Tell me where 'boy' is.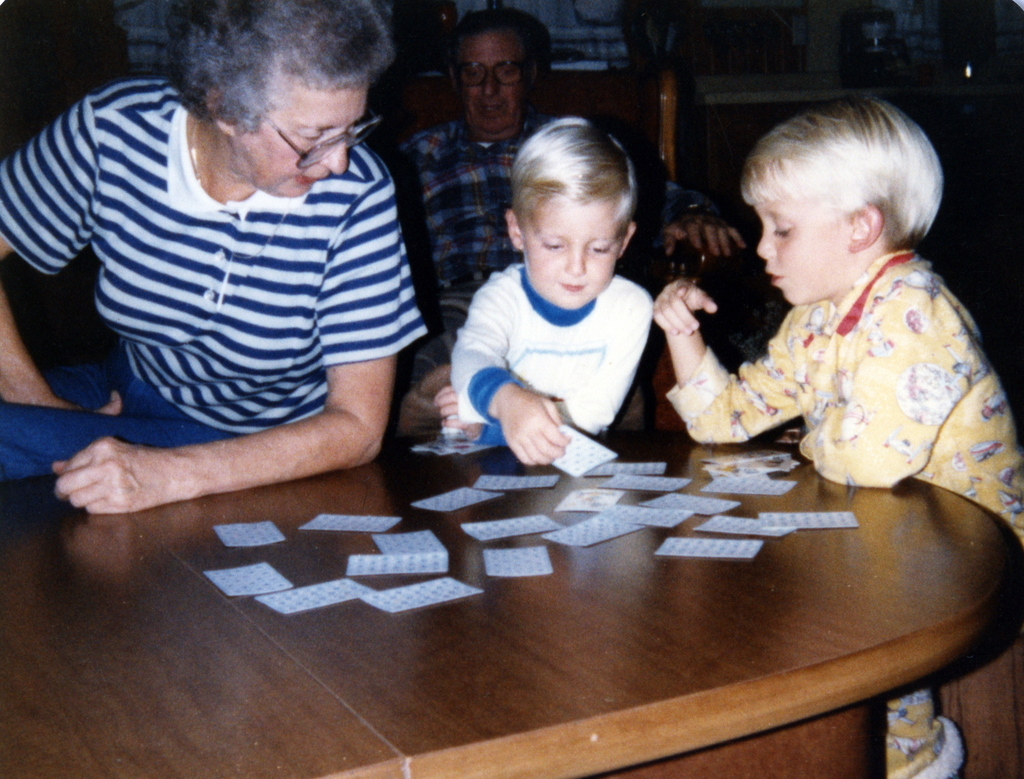
'boy' is at 647:94:1023:774.
